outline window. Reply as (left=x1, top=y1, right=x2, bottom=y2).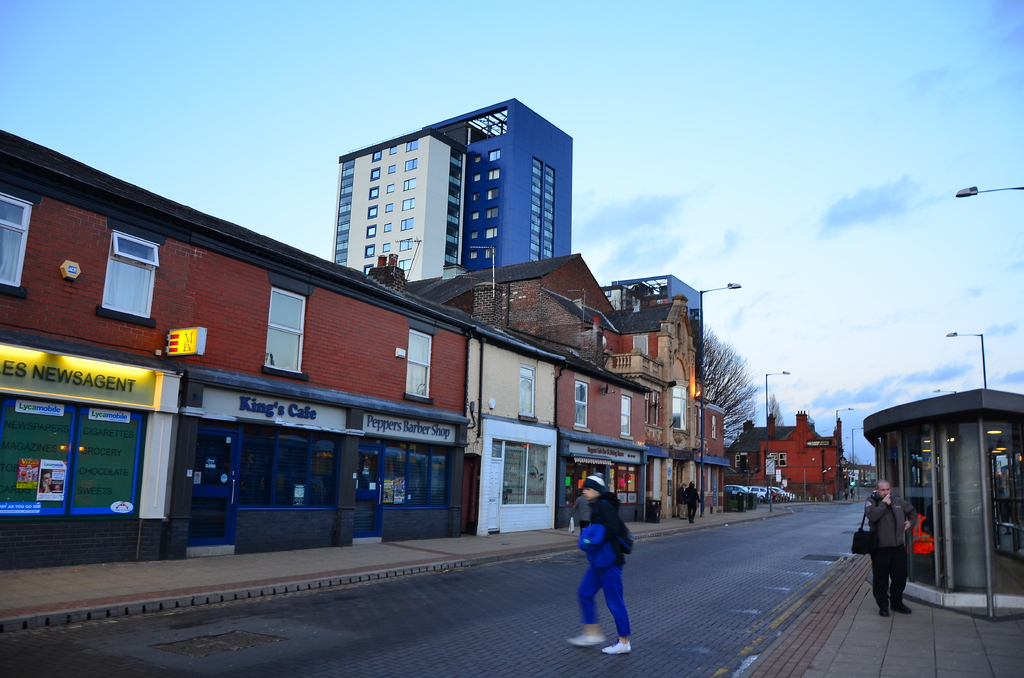
(left=473, top=154, right=483, bottom=163).
